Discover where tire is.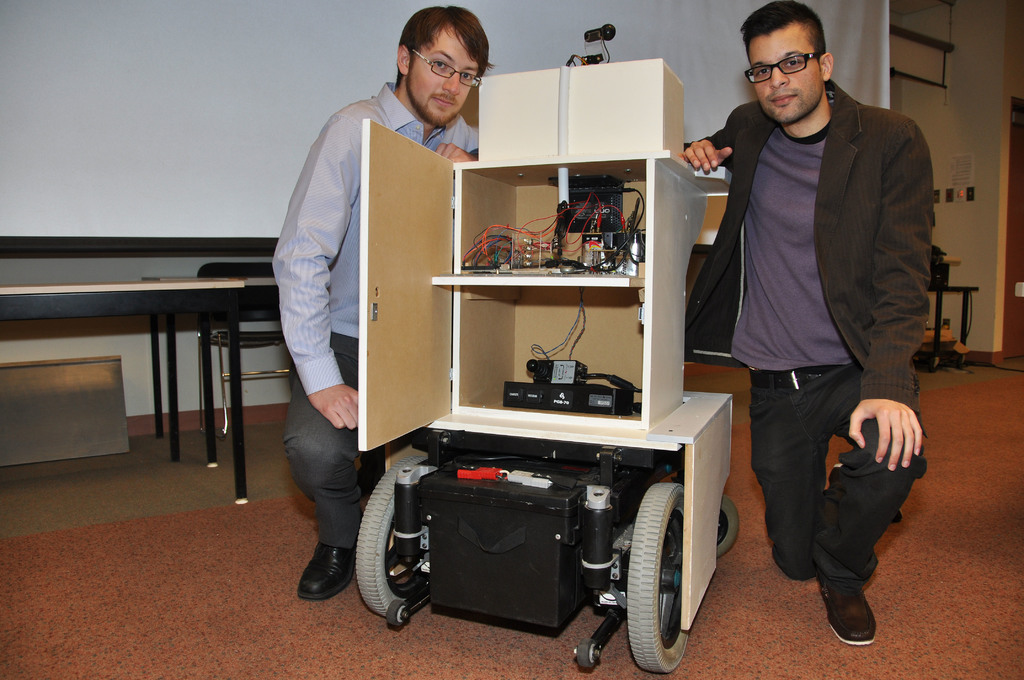
Discovered at [353, 453, 430, 623].
